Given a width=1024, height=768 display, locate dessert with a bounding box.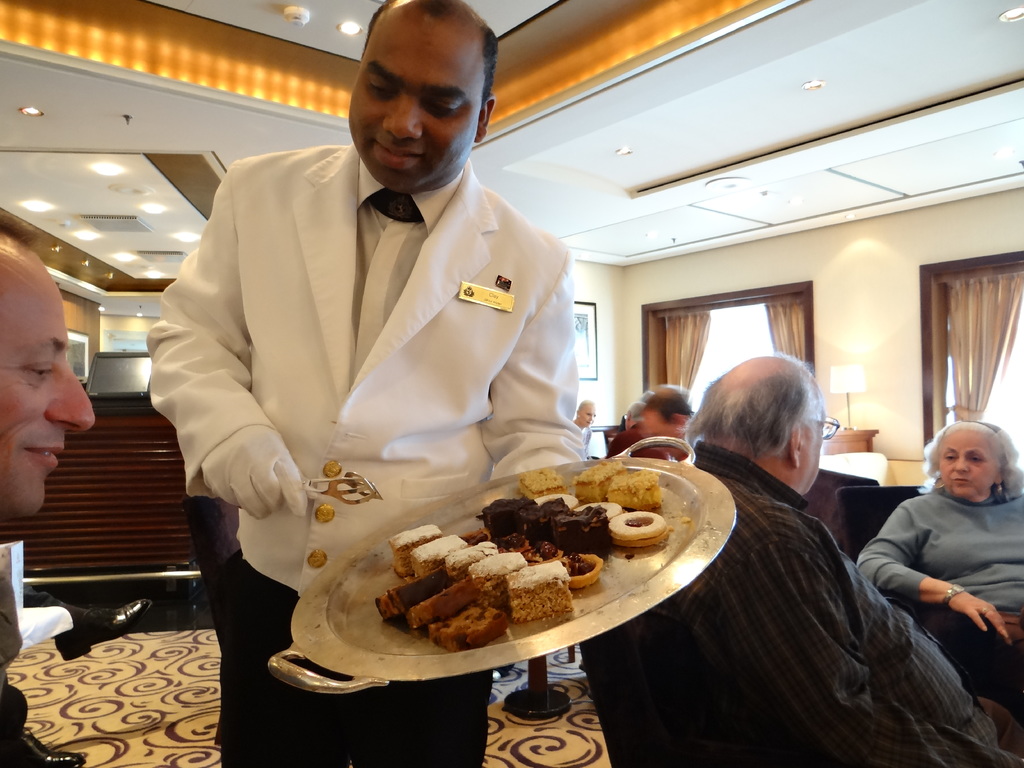
Located: region(472, 548, 537, 593).
